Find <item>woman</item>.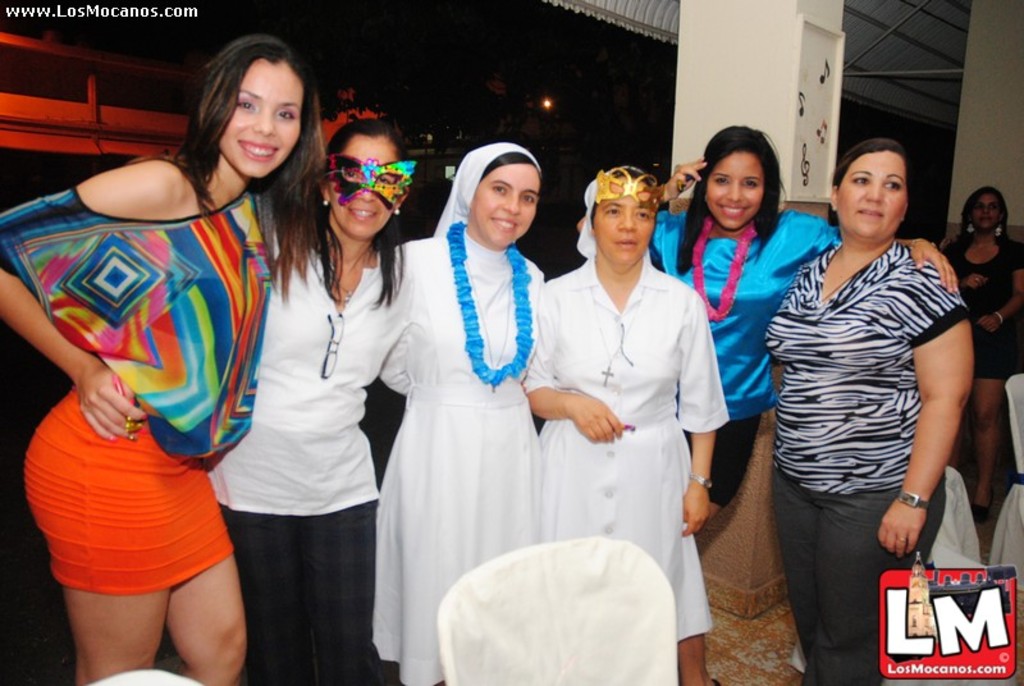
[left=198, top=95, right=412, bottom=685].
